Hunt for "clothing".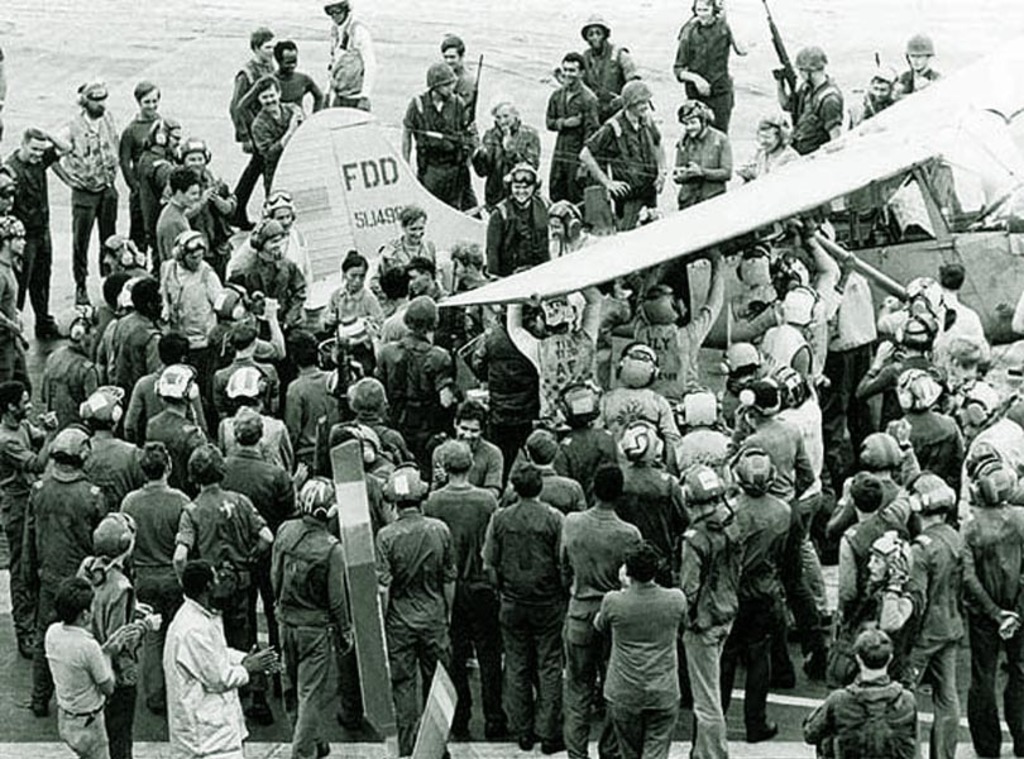
Hunted down at l=578, t=42, r=635, b=109.
